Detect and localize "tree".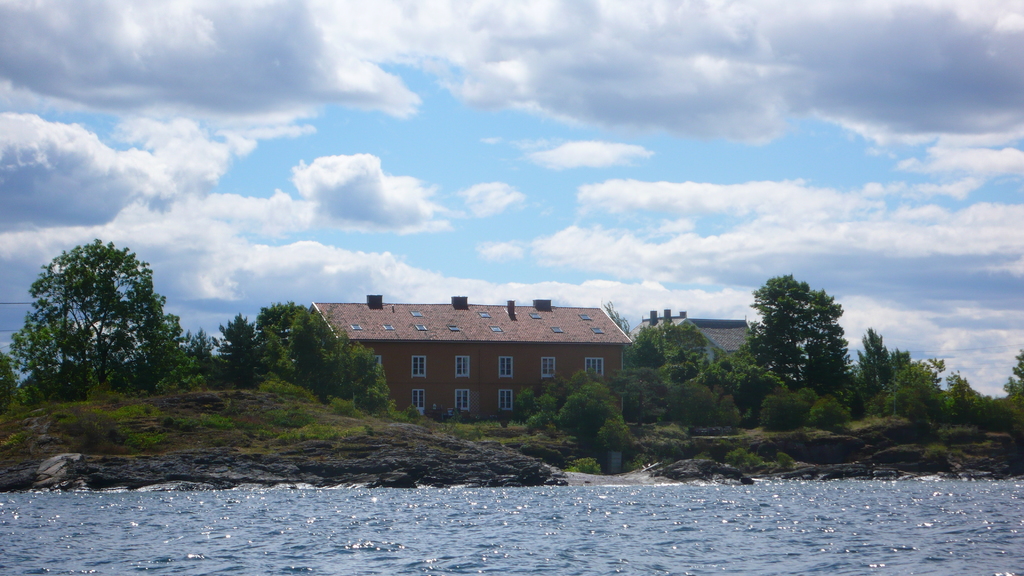
Localized at region(216, 313, 261, 387).
